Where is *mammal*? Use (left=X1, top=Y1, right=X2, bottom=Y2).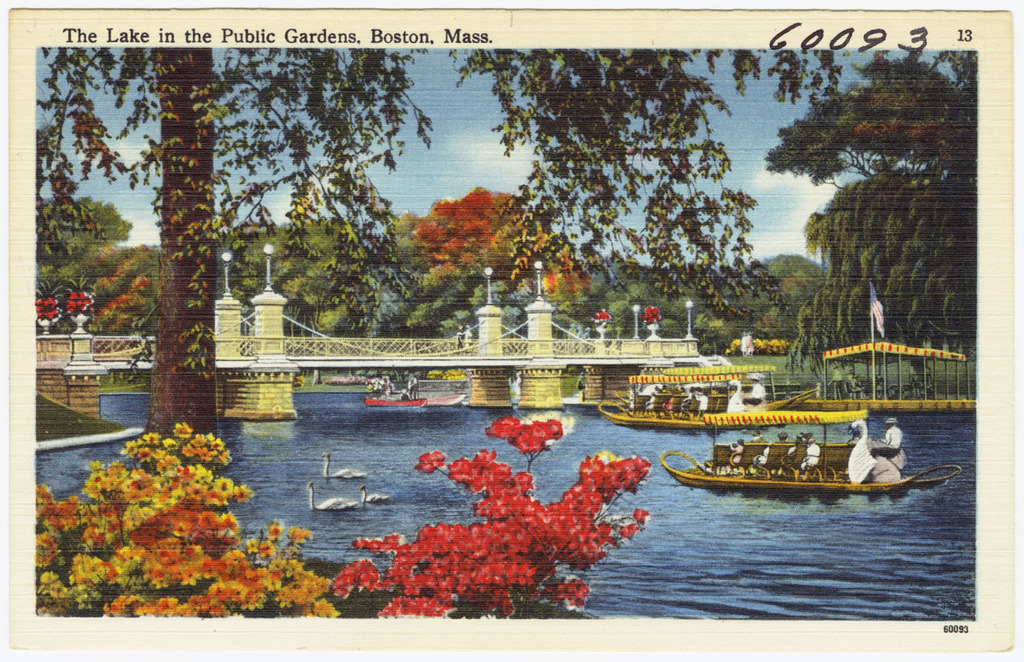
(left=873, top=374, right=883, bottom=401).
